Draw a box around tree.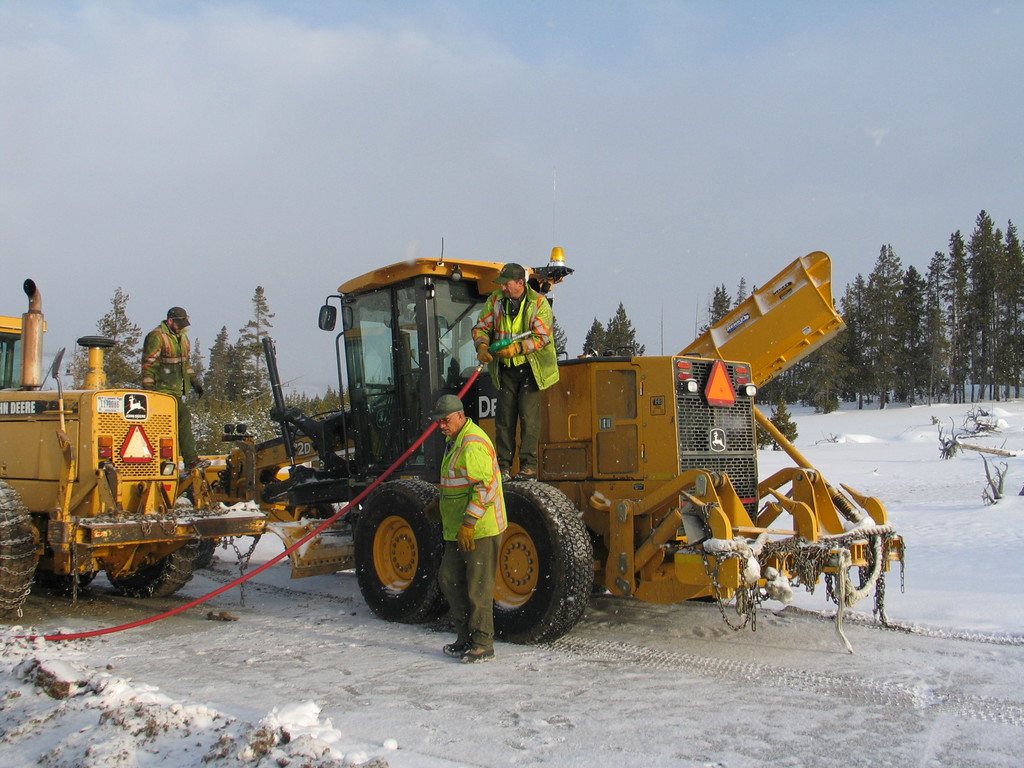
(737,273,742,301).
